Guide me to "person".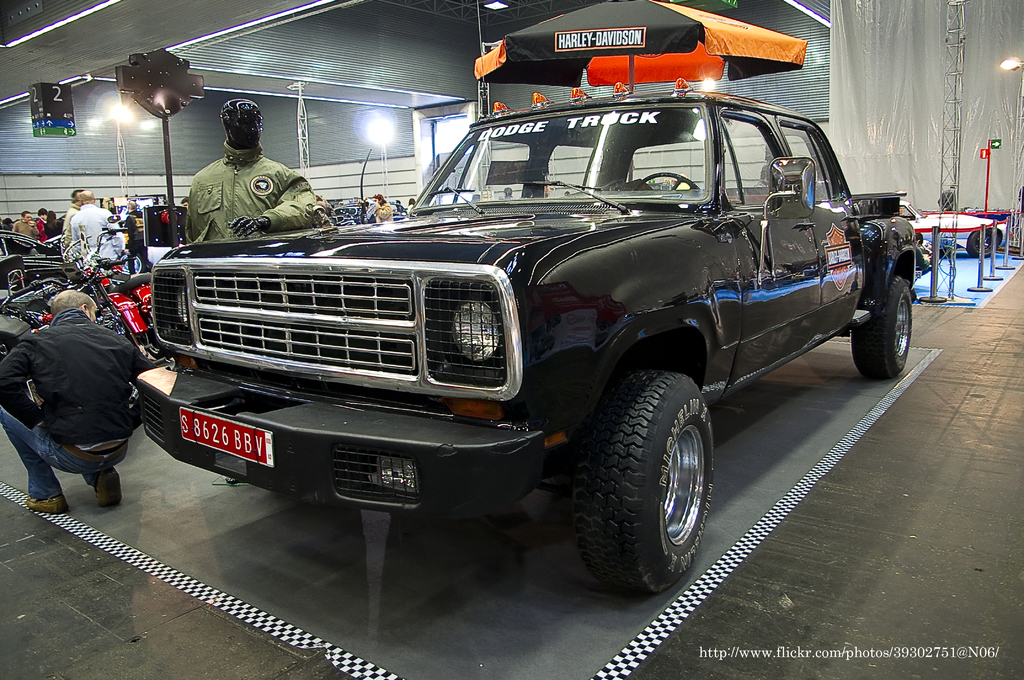
Guidance: left=0, top=218, right=12, bottom=251.
